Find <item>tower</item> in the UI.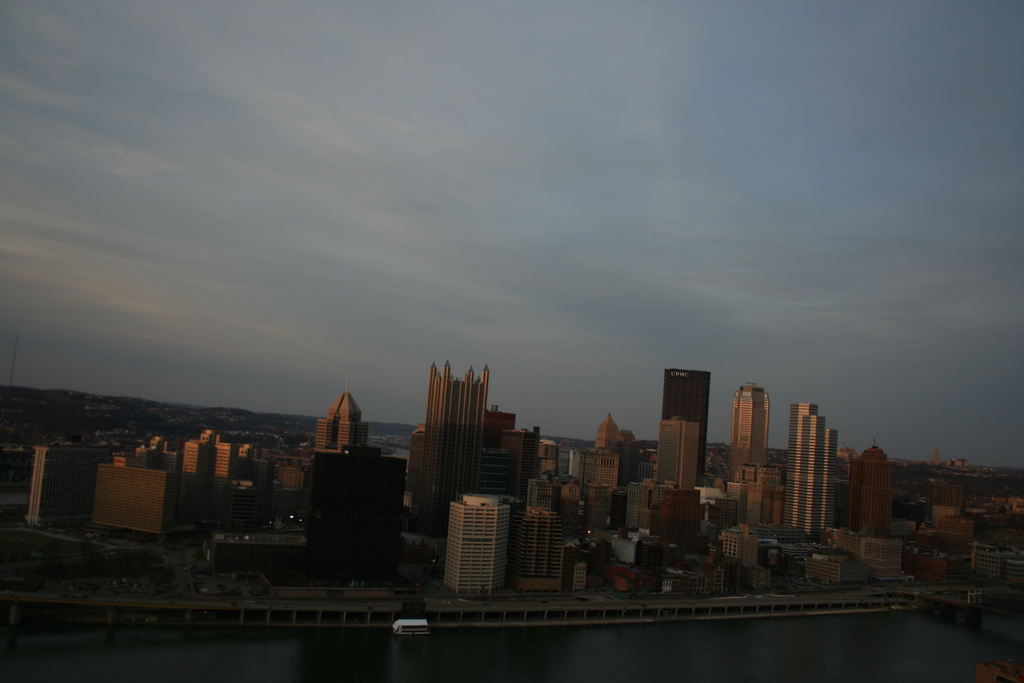
UI element at select_region(513, 506, 563, 595).
